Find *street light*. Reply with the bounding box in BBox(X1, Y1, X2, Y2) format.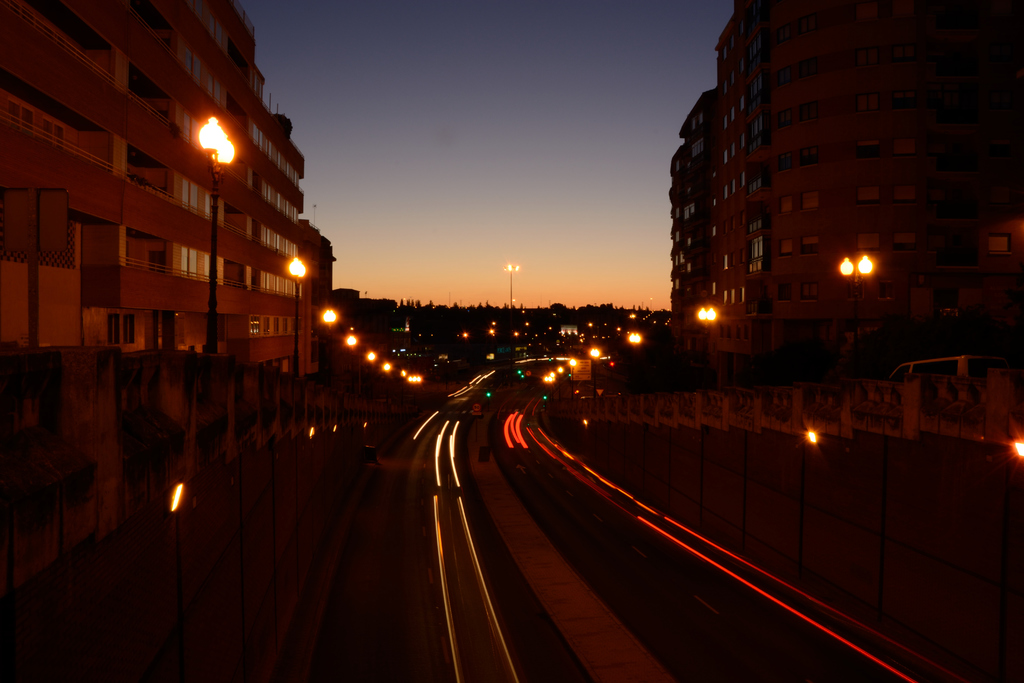
BBox(700, 304, 723, 352).
